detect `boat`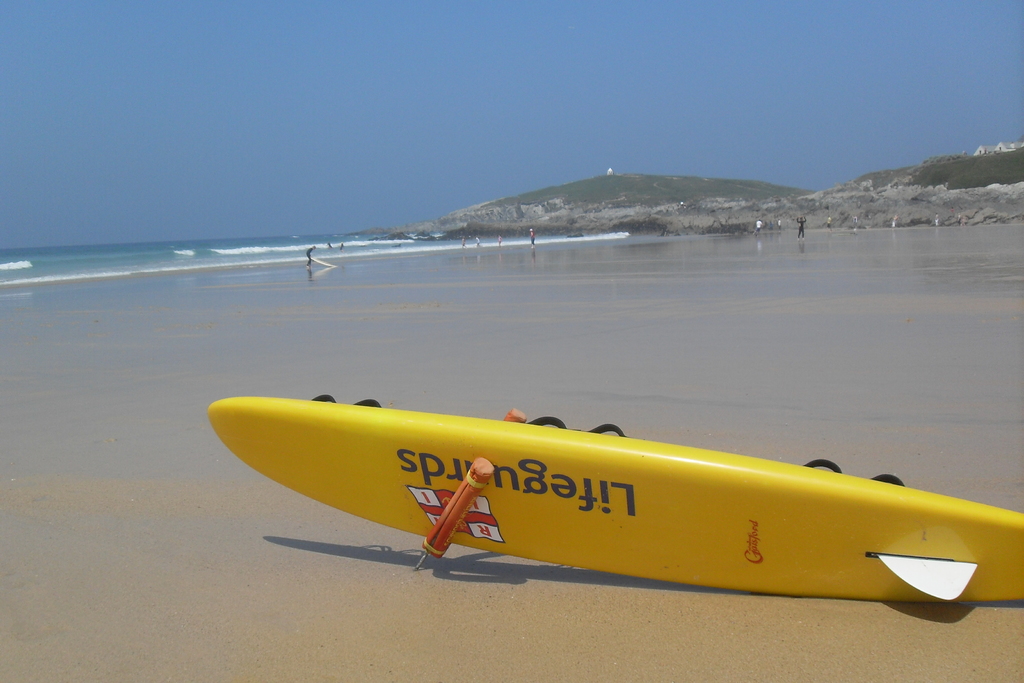
BBox(191, 381, 1018, 586)
